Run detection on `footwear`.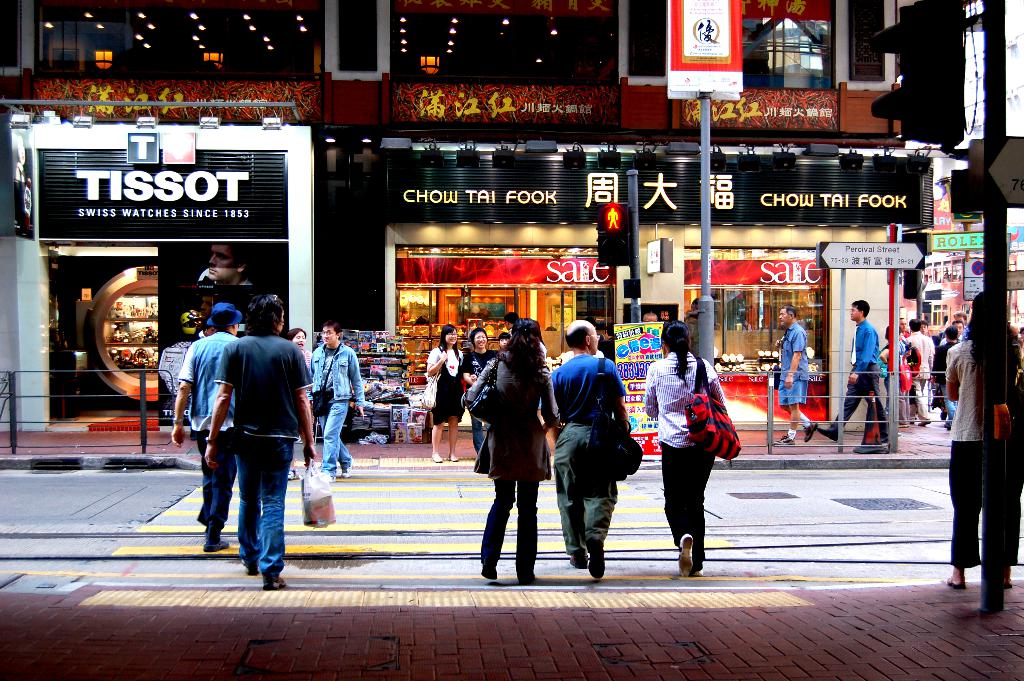
Result: [522,569,540,584].
